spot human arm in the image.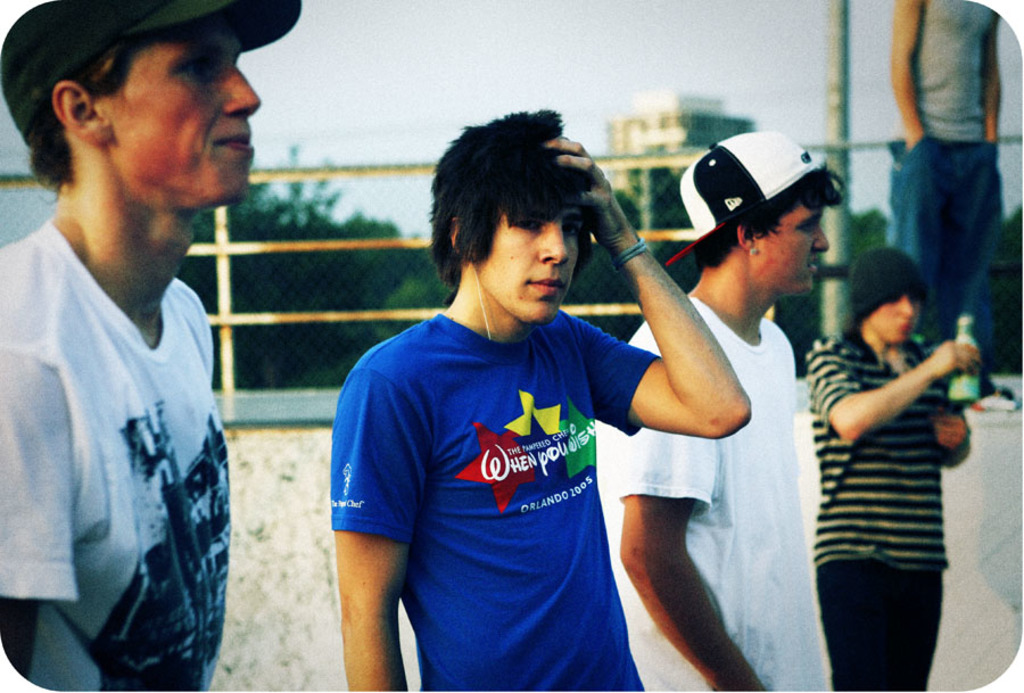
human arm found at box(6, 352, 82, 692).
